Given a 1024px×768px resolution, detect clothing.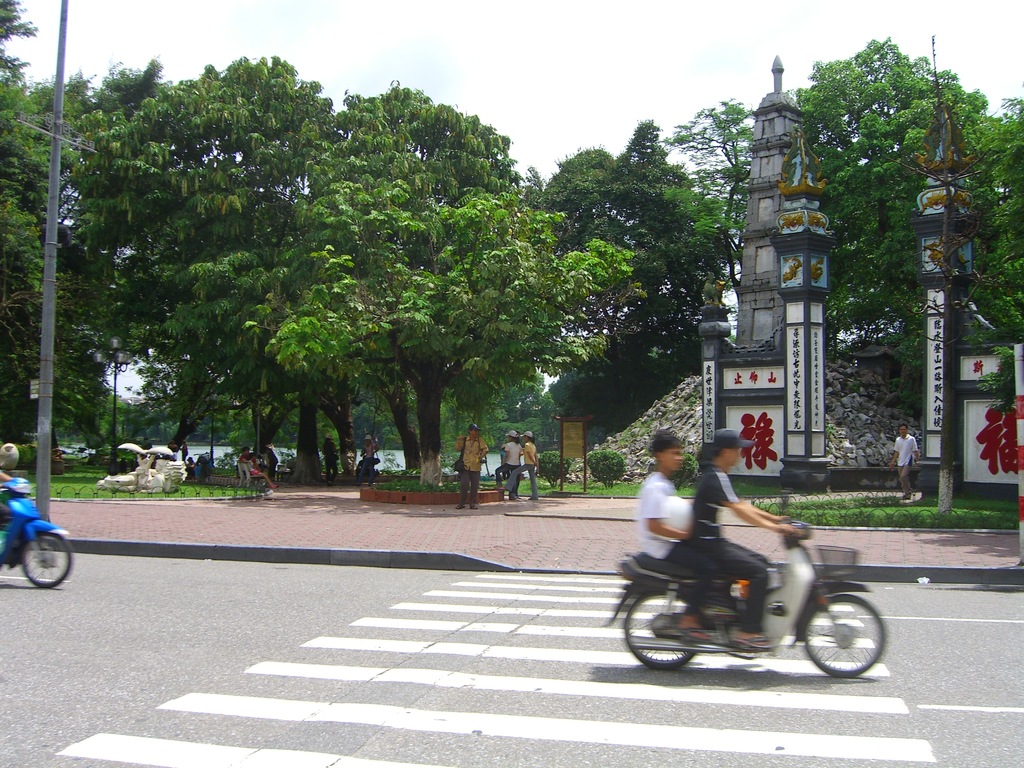
l=522, t=441, r=539, b=499.
